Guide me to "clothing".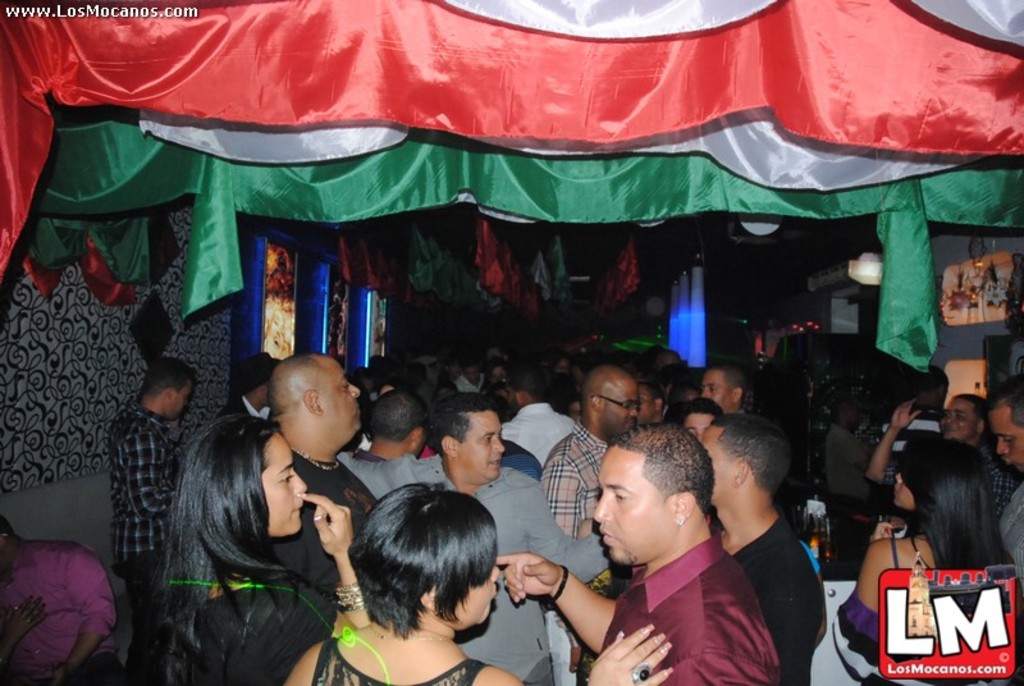
Guidance: 881:445:1020:518.
